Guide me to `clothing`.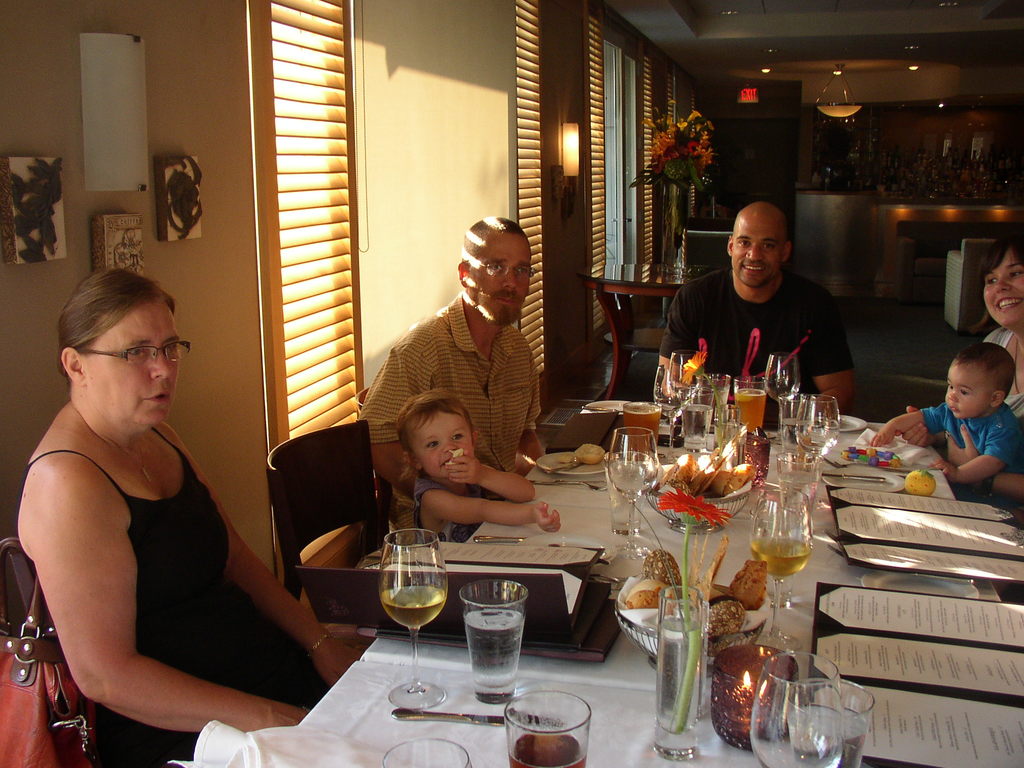
Guidance: crop(415, 475, 499, 549).
